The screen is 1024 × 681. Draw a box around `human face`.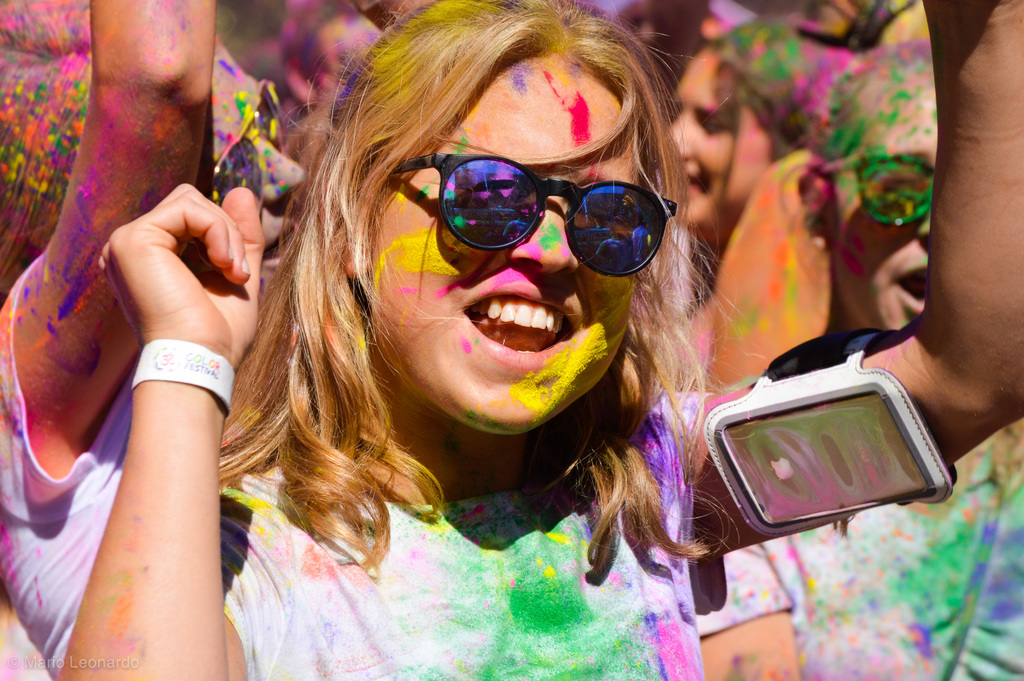
(662,44,775,233).
